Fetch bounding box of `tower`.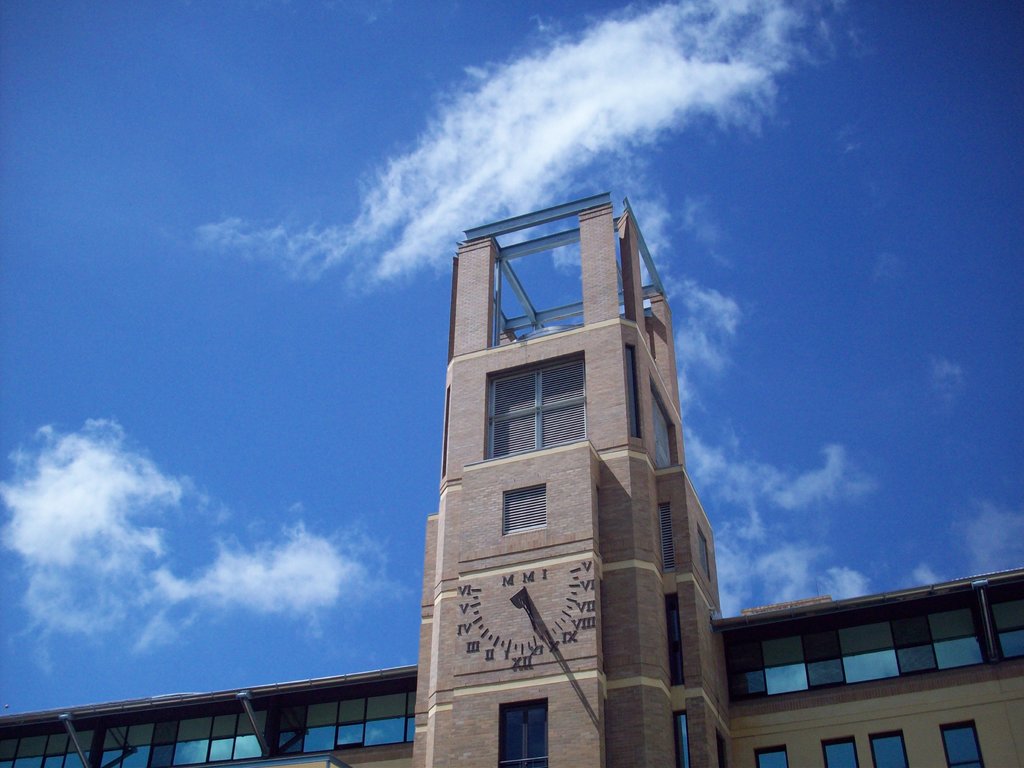
Bbox: {"x1": 410, "y1": 185, "x2": 737, "y2": 767}.
